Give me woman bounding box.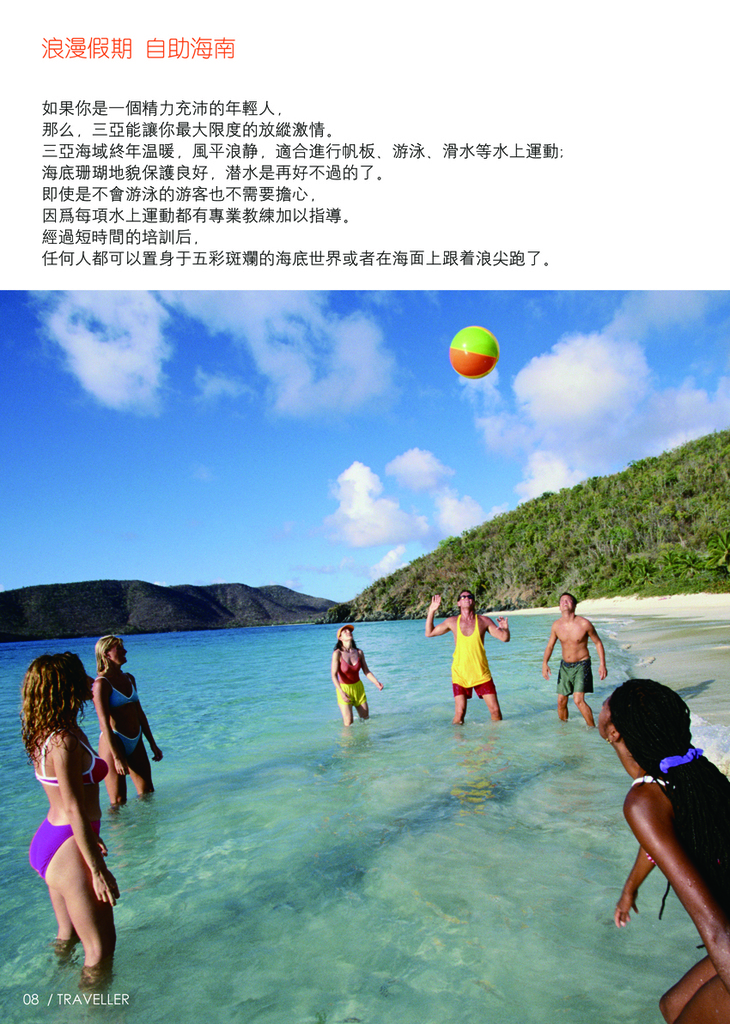
bbox(96, 639, 163, 816).
